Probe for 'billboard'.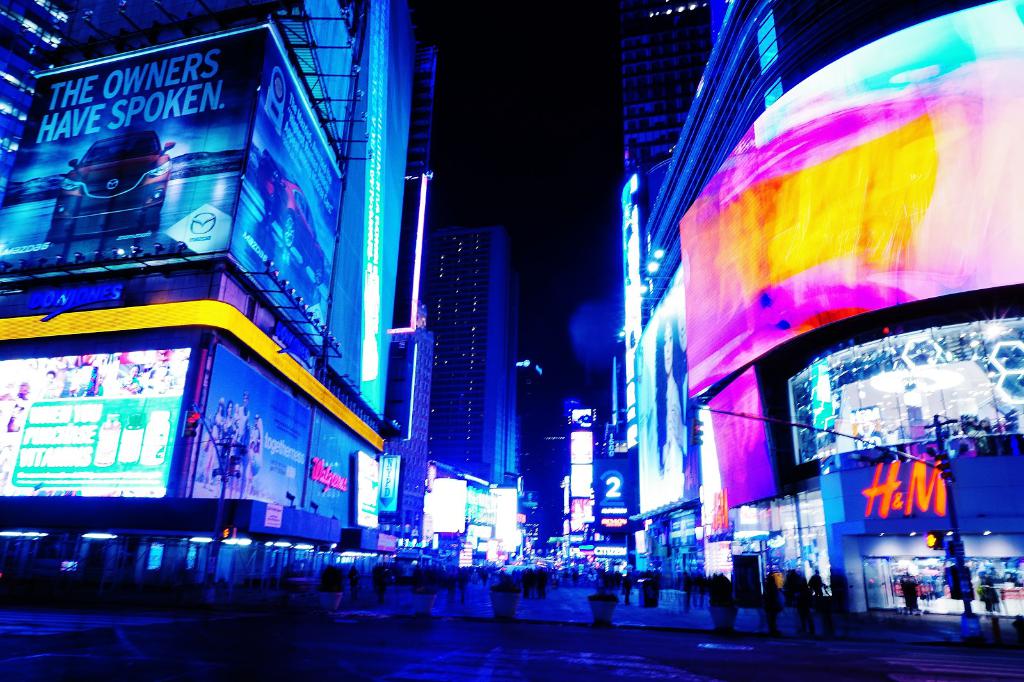
Probe result: 564/408/598/430.
